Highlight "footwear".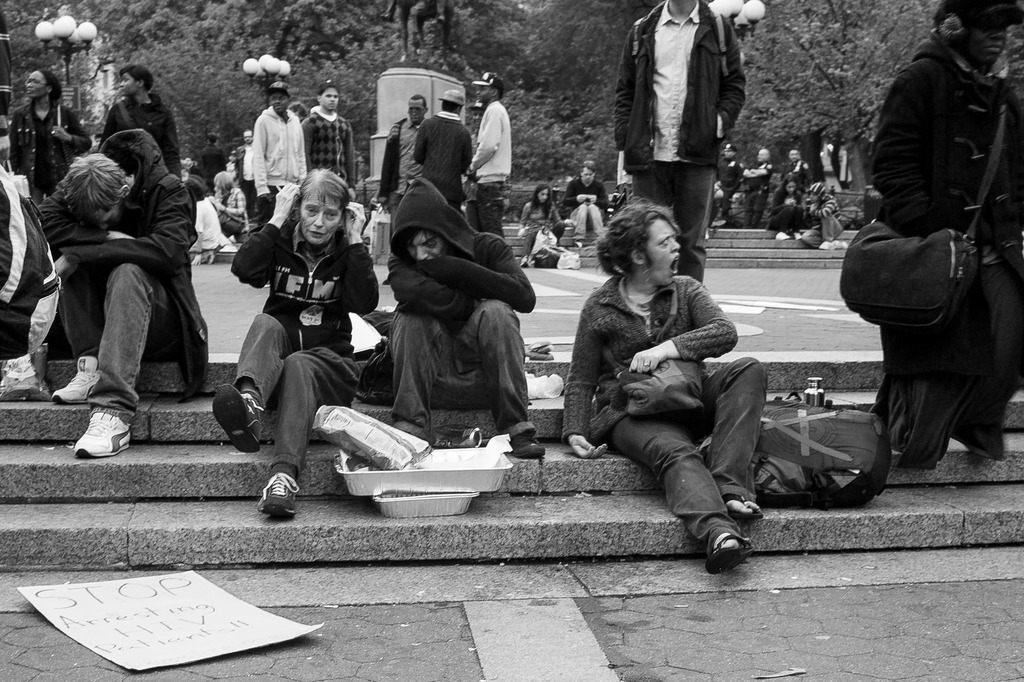
Highlighted region: BBox(509, 433, 550, 456).
